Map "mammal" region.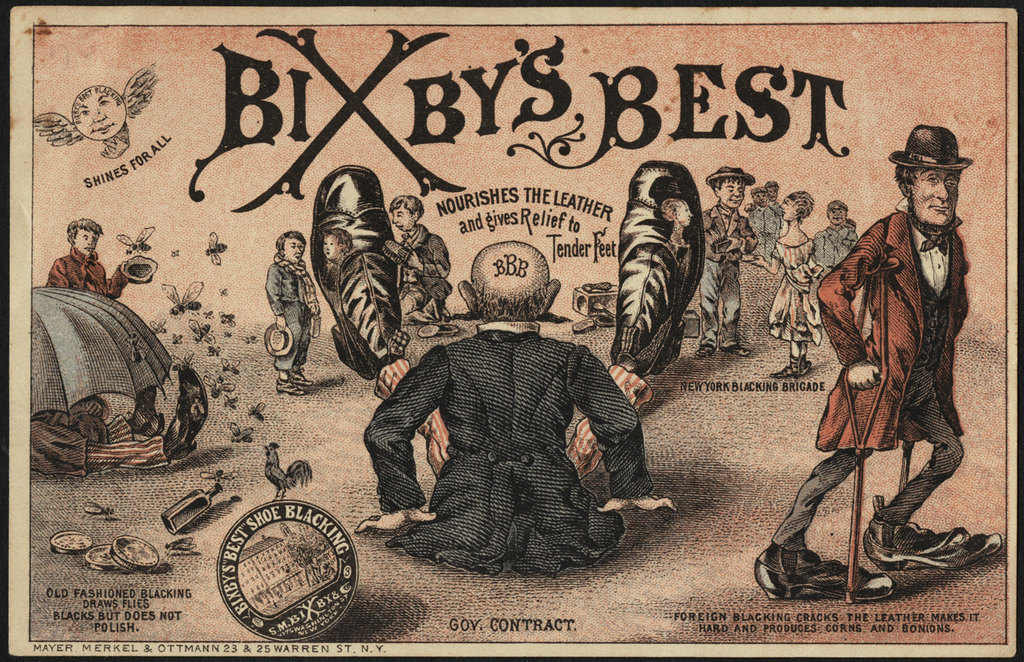
Mapped to [700,162,756,358].
